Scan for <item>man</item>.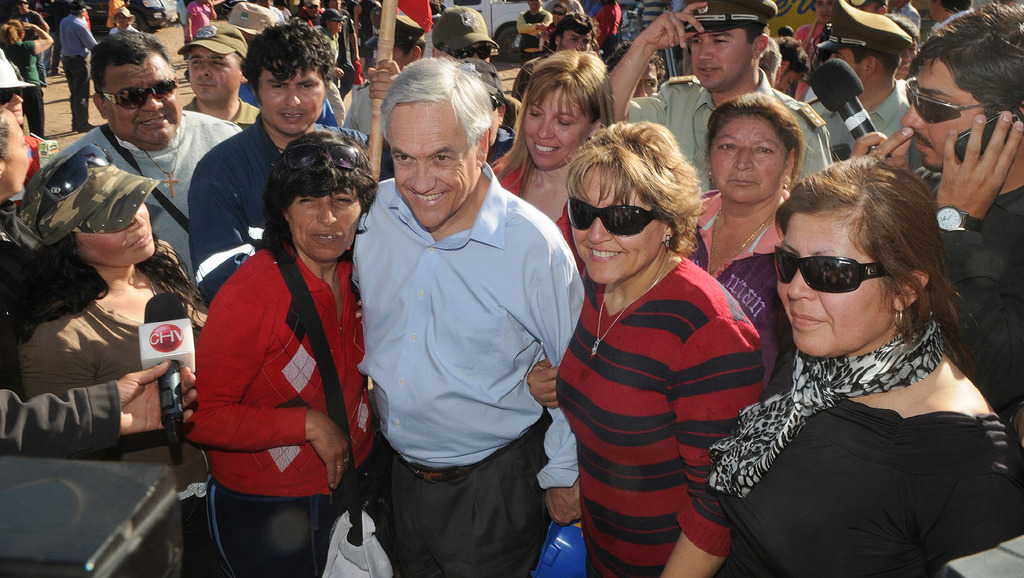
Scan result: <bbox>509, 13, 593, 99</bbox>.
